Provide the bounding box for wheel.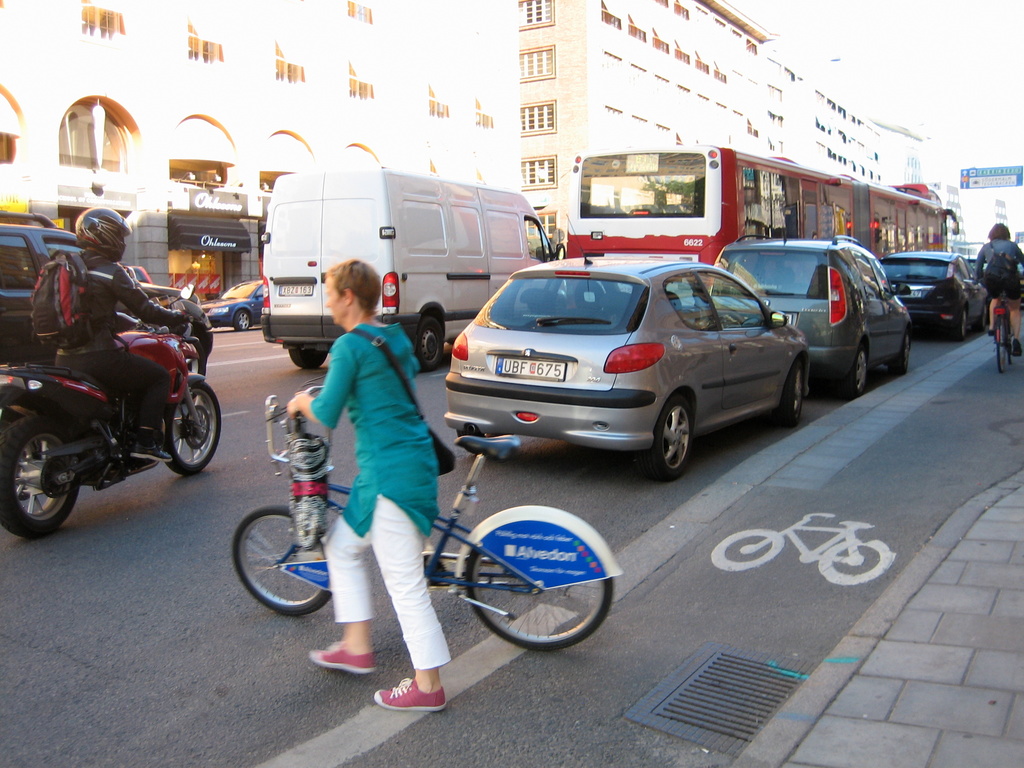
(630,396,694,480).
